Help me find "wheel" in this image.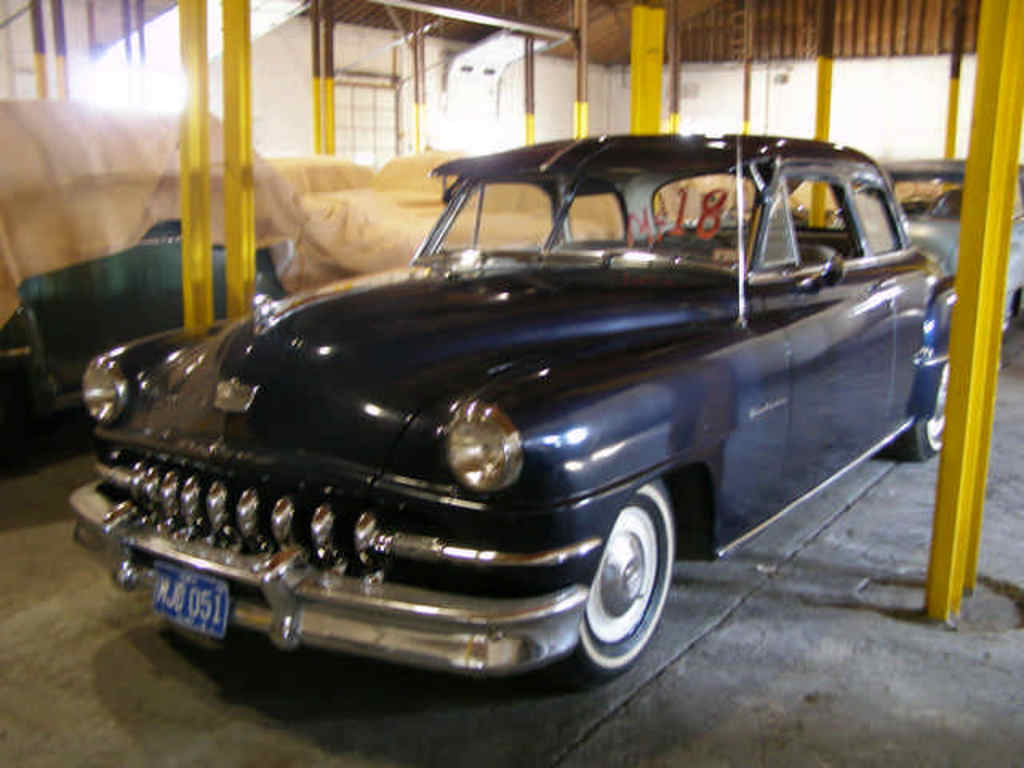
Found it: [x1=898, y1=362, x2=955, y2=456].
